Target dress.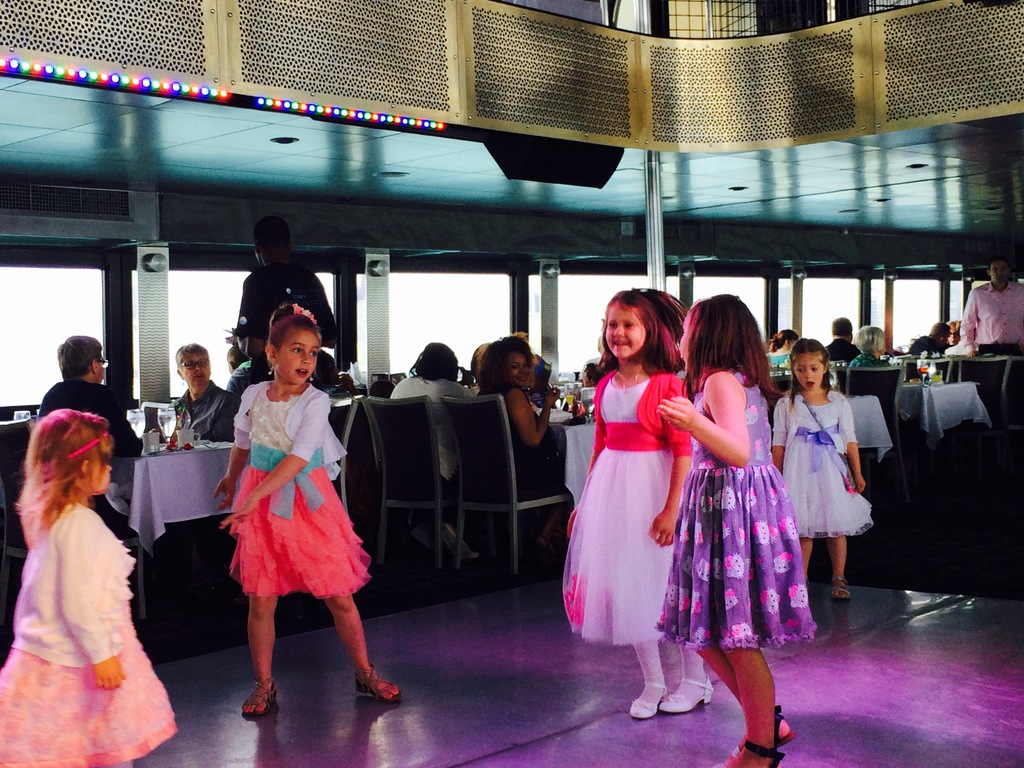
Target region: {"x1": 780, "y1": 399, "x2": 871, "y2": 534}.
